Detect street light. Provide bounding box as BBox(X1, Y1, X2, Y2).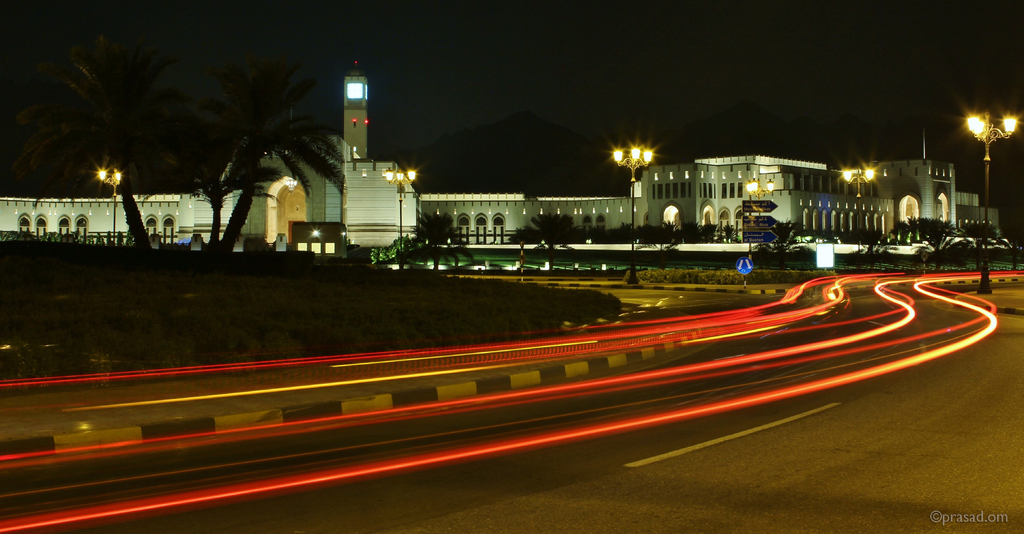
BBox(610, 145, 652, 288).
